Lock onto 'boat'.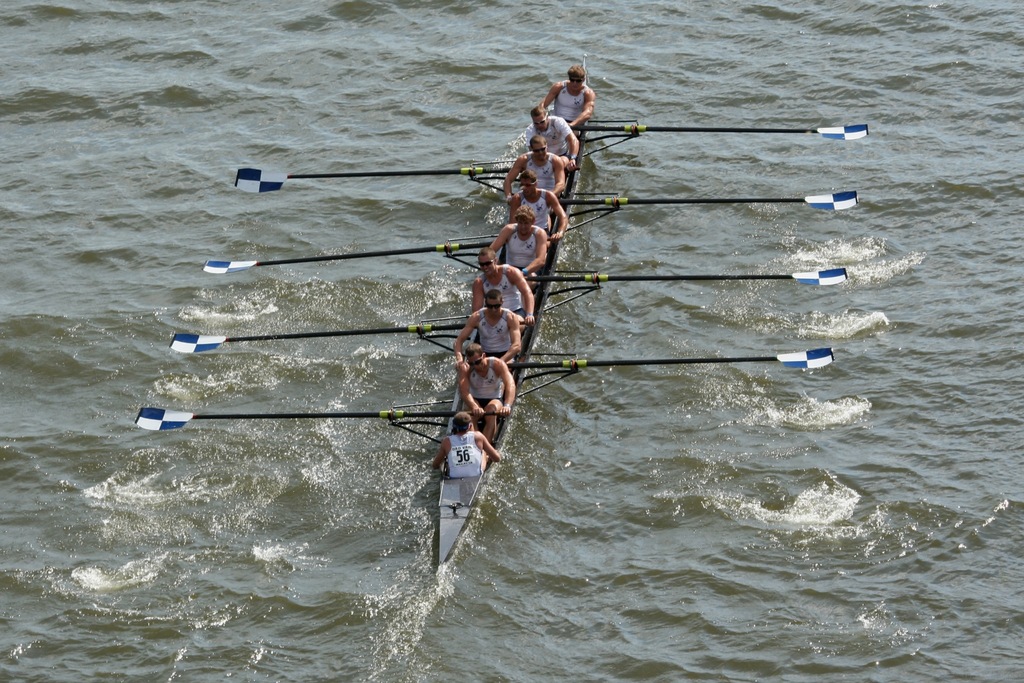
Locked: bbox=(132, 124, 903, 563).
